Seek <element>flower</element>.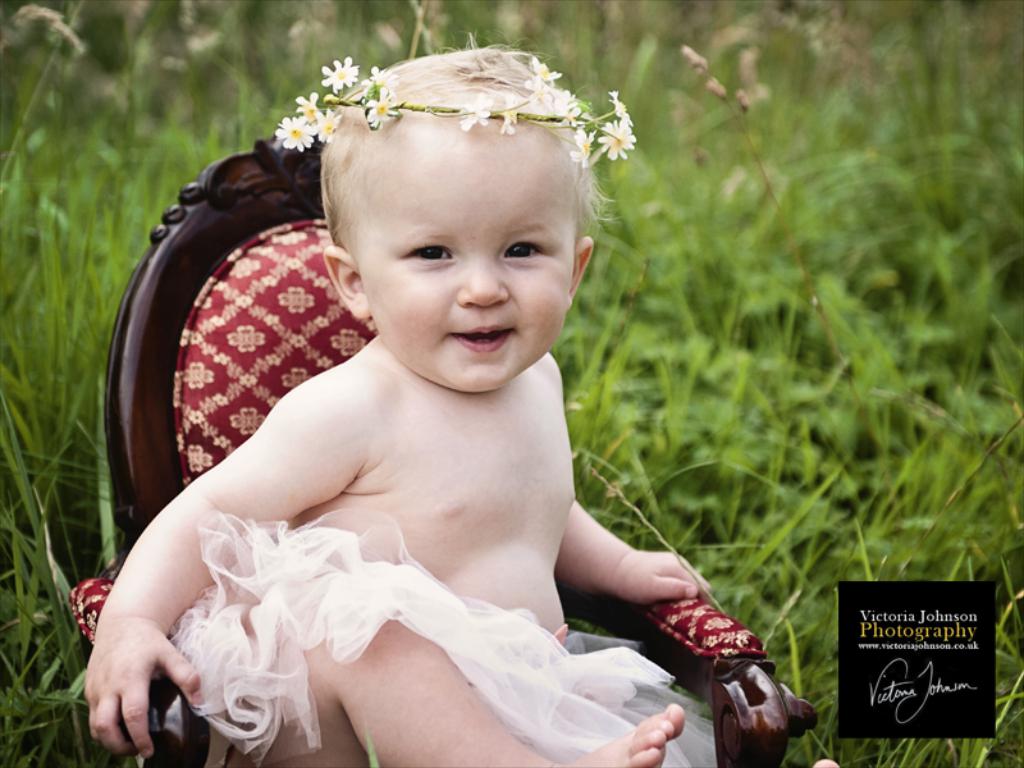
{"x1": 319, "y1": 56, "x2": 362, "y2": 92}.
